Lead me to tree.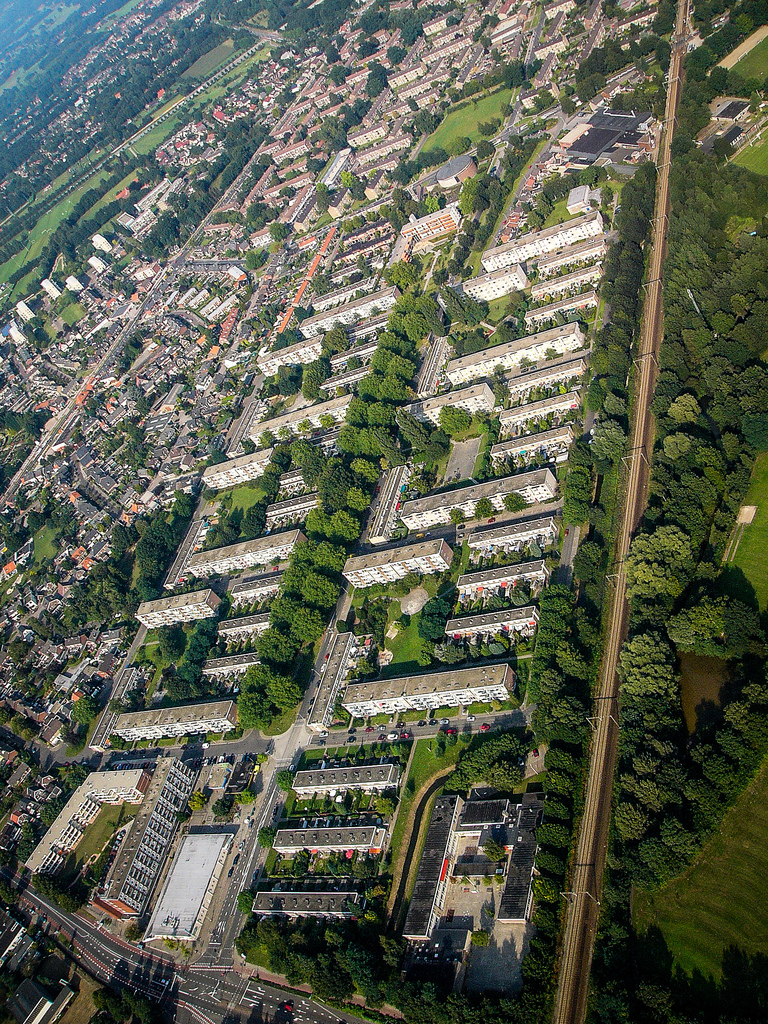
Lead to bbox=[621, 854, 658, 889].
